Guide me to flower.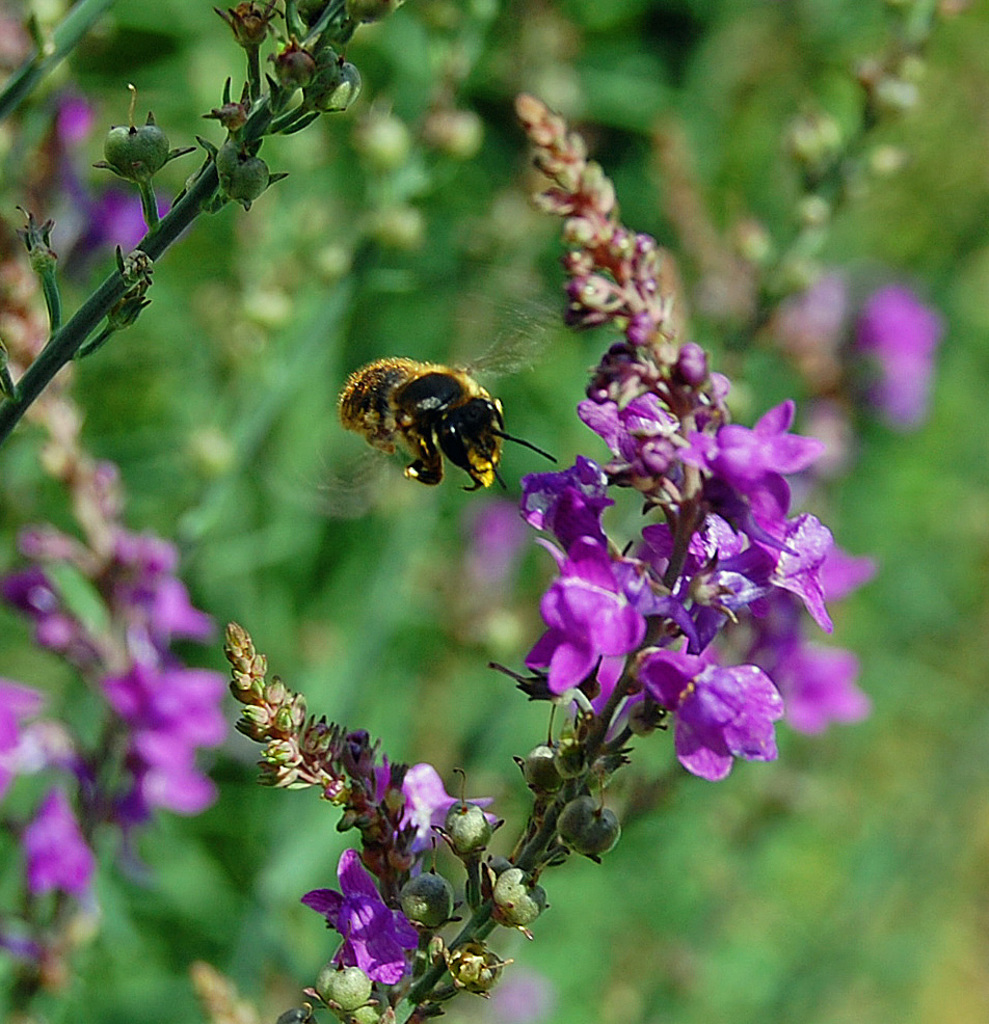
Guidance: left=308, top=842, right=420, bottom=997.
